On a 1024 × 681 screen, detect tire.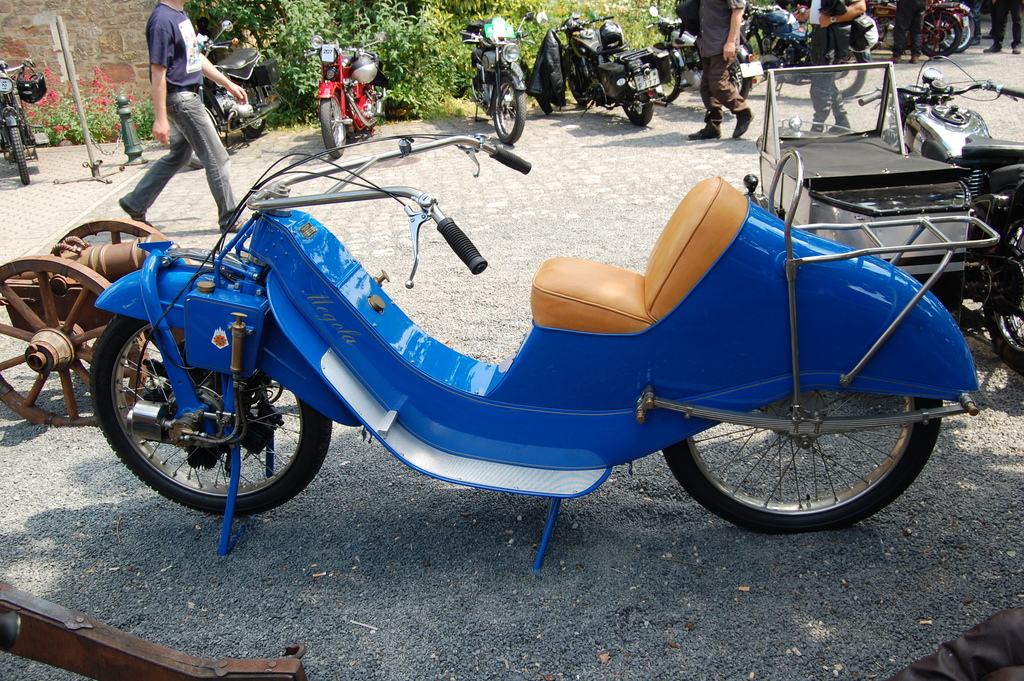
<bbox>621, 70, 656, 126</bbox>.
